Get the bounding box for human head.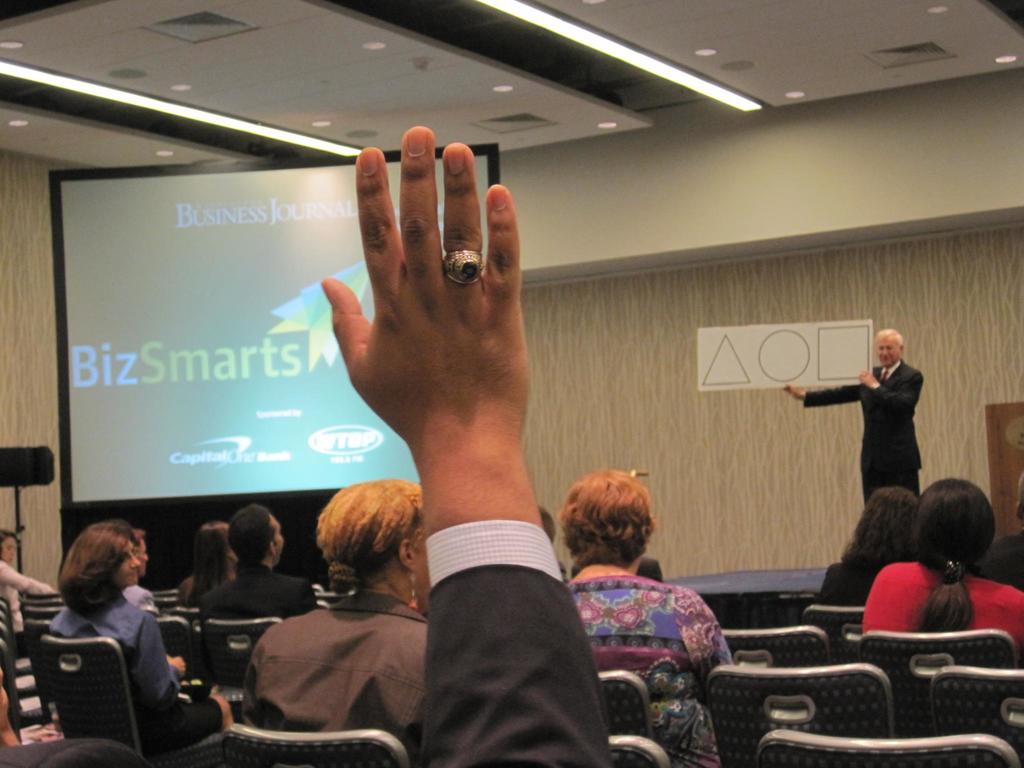
1015/472/1023/529.
